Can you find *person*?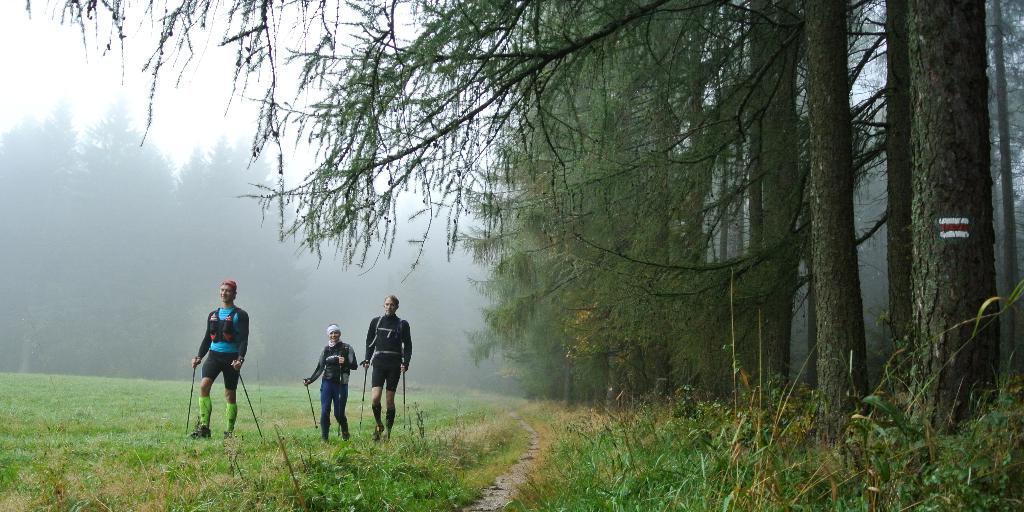
Yes, bounding box: <box>364,291,416,443</box>.
